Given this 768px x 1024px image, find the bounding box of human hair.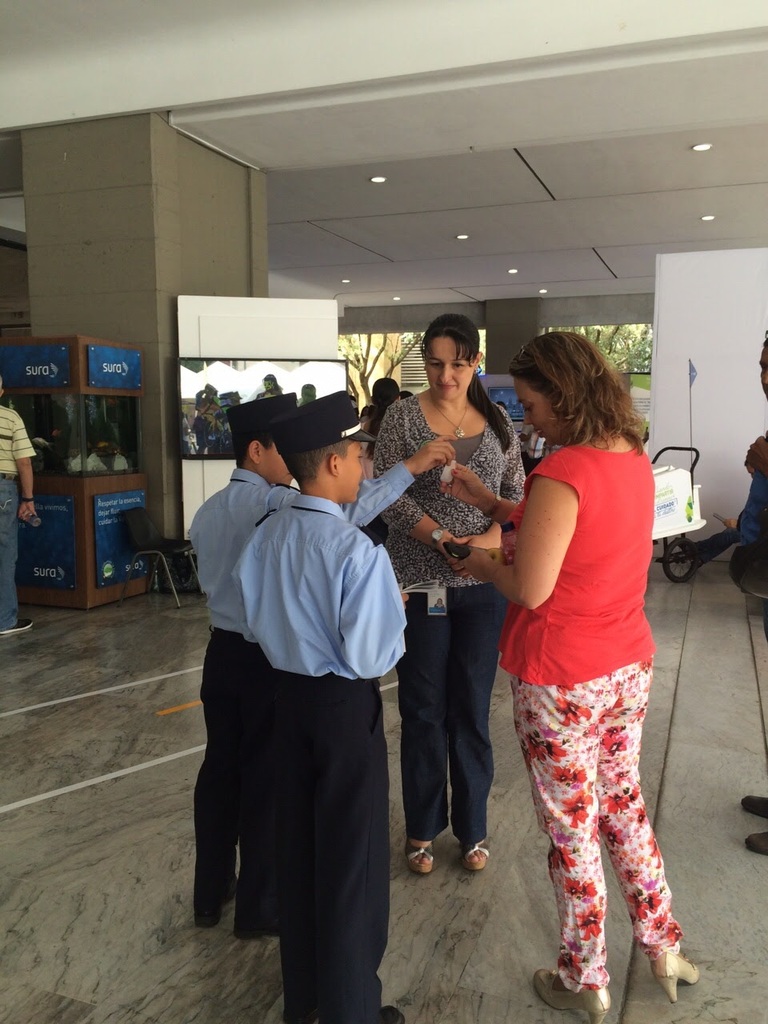
283:438:358:491.
